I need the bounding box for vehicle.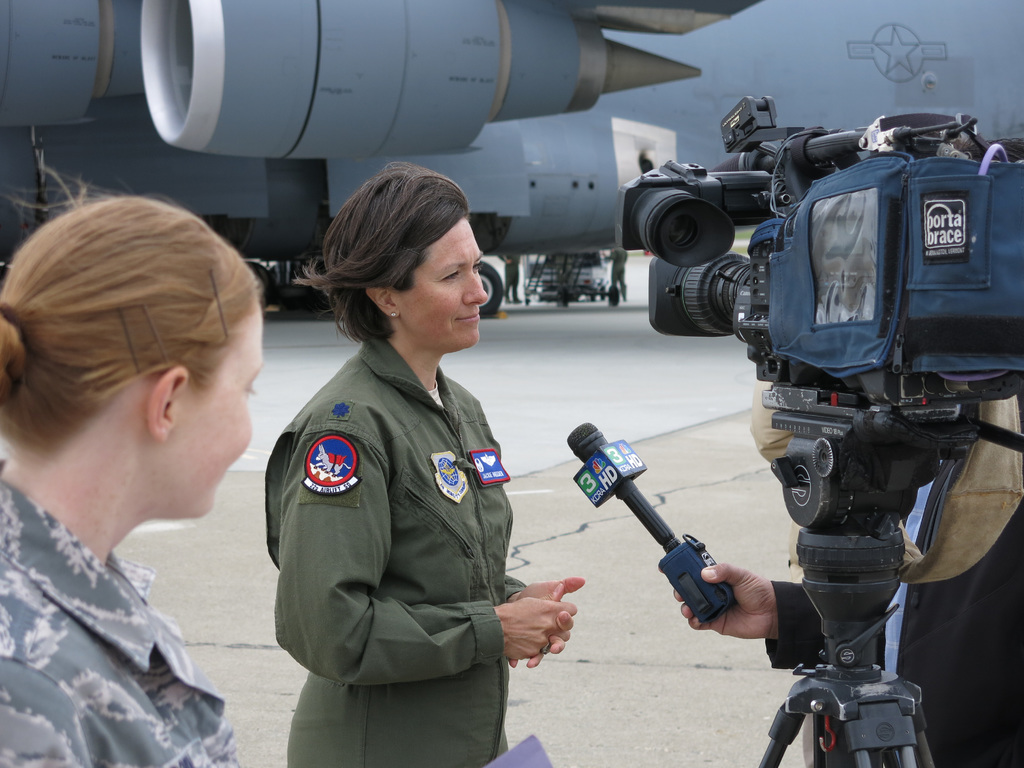
Here it is: bbox=(0, 0, 767, 308).
